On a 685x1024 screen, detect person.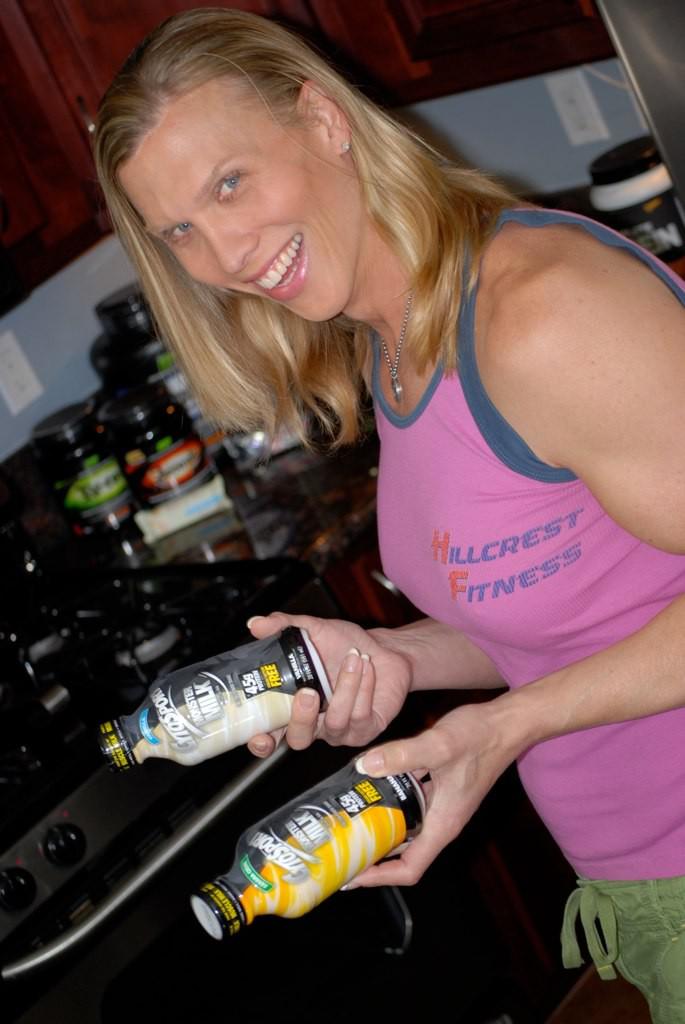
92/13/683/1023.
